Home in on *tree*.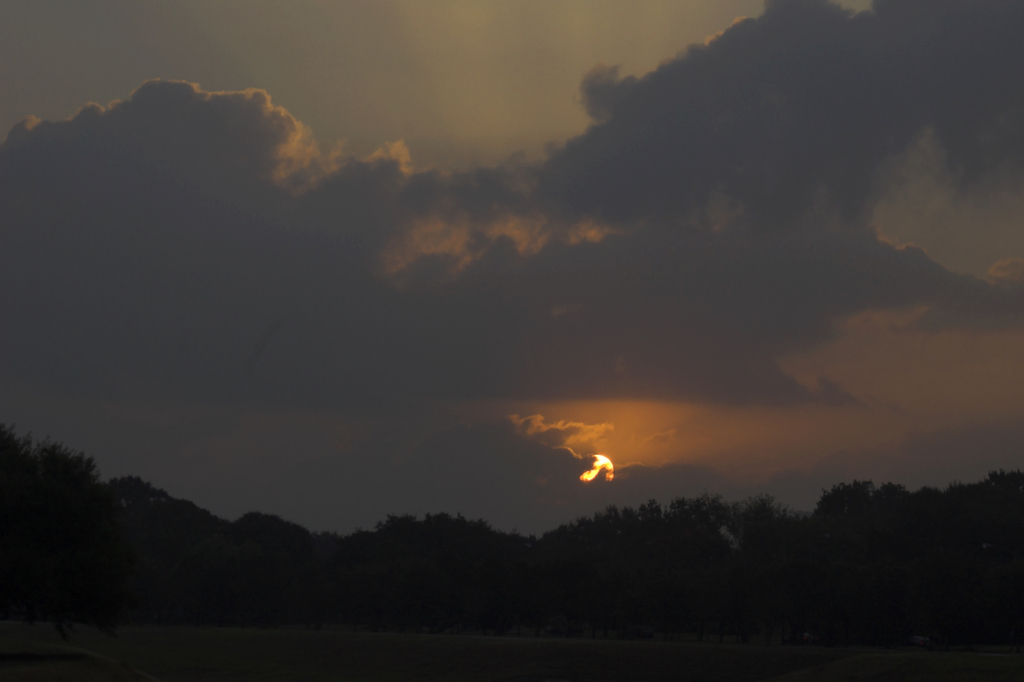
Homed in at locate(108, 475, 168, 507).
